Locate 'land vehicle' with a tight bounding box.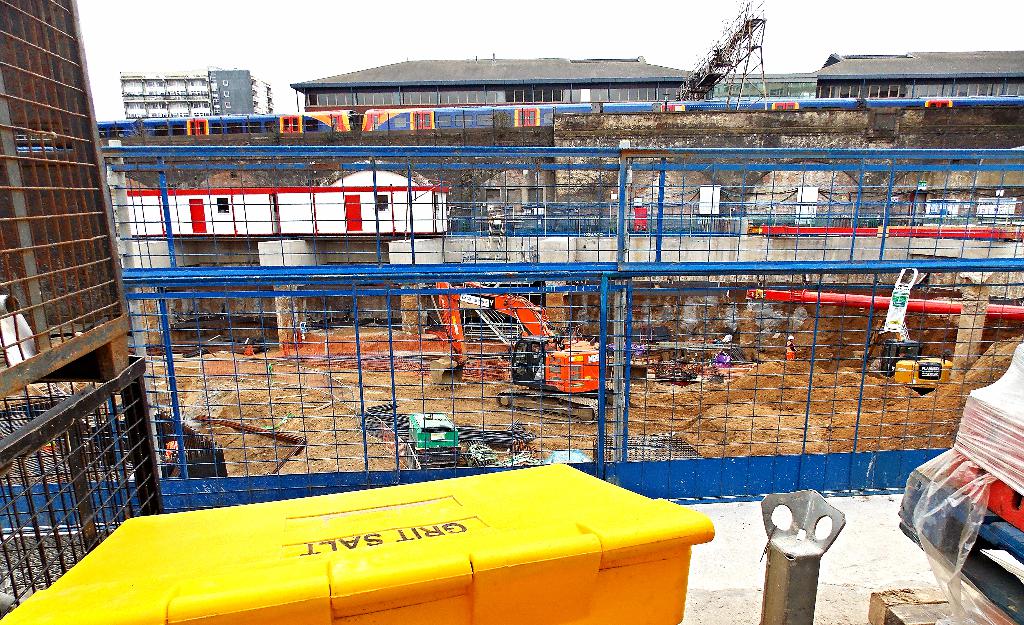
<region>880, 337, 950, 391</region>.
